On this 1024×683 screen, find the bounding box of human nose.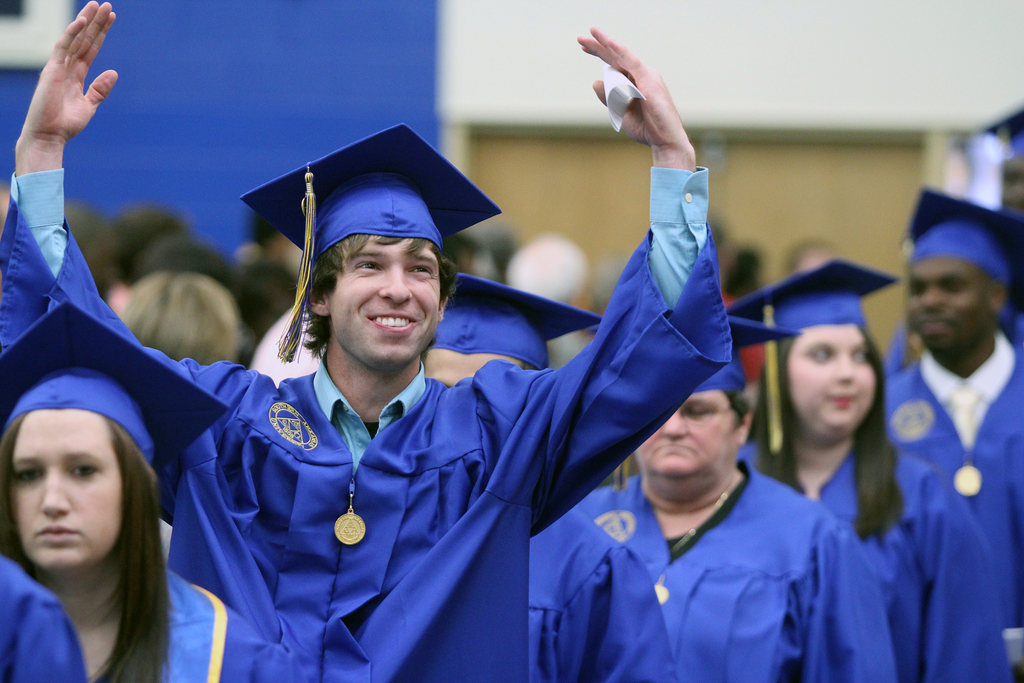
Bounding box: rect(919, 284, 945, 311).
